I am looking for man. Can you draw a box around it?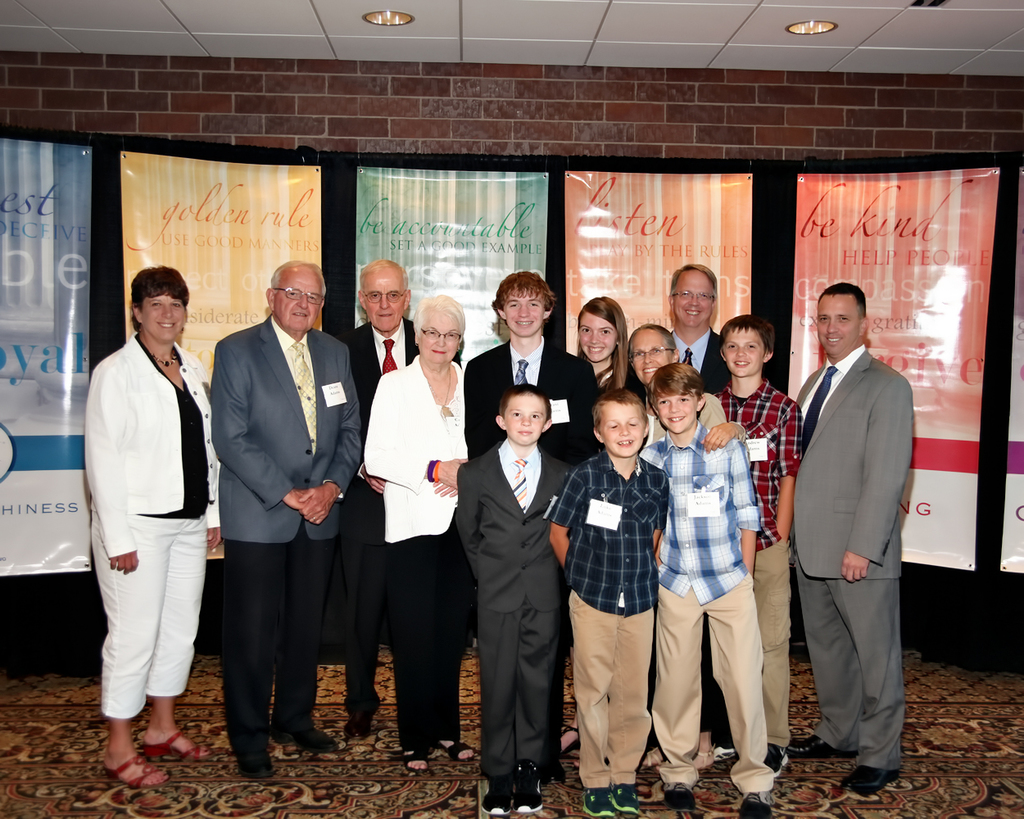
Sure, the bounding box is detection(663, 263, 728, 385).
